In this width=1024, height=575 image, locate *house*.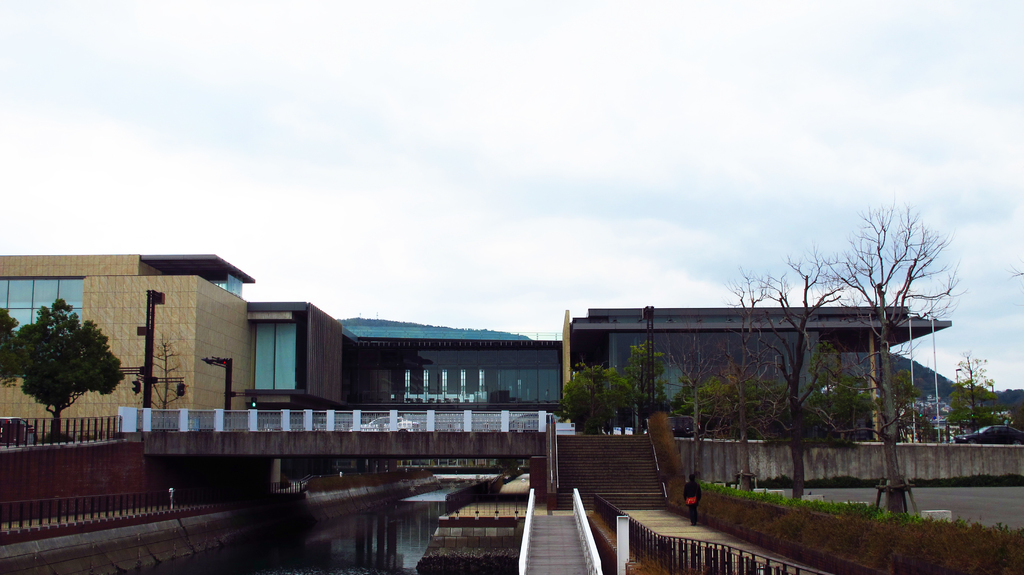
Bounding box: (340, 334, 560, 416).
